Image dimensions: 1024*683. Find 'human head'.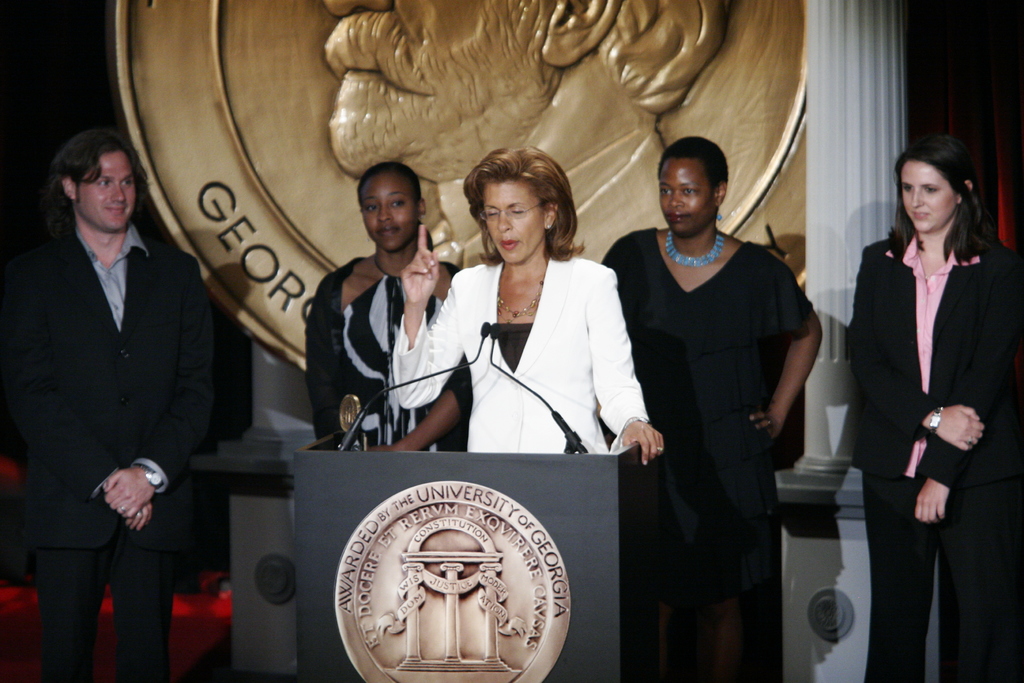
<region>58, 128, 140, 234</region>.
